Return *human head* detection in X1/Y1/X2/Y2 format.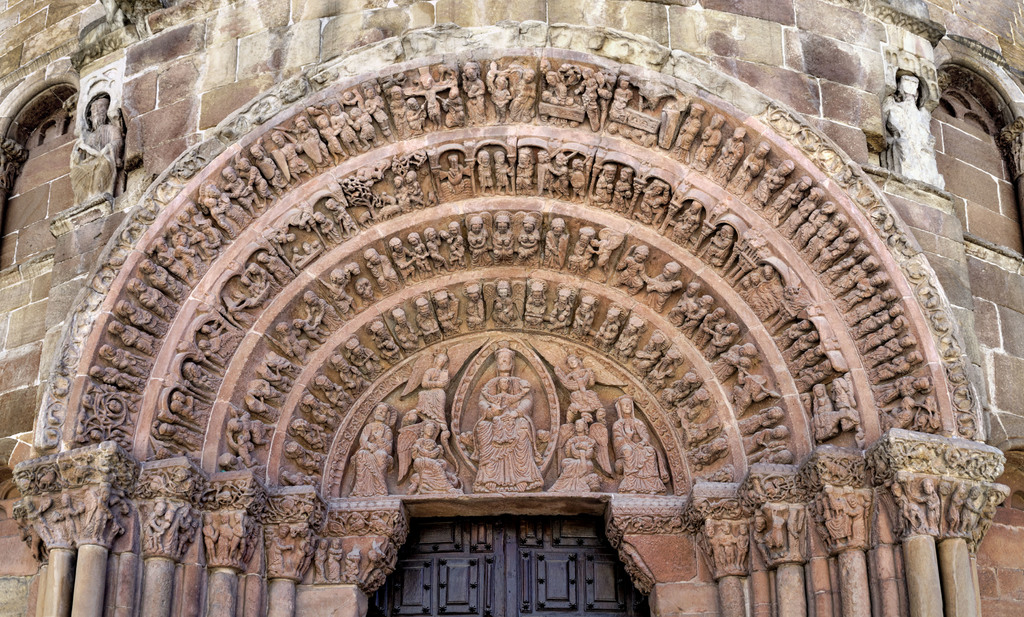
719/227/730/241.
